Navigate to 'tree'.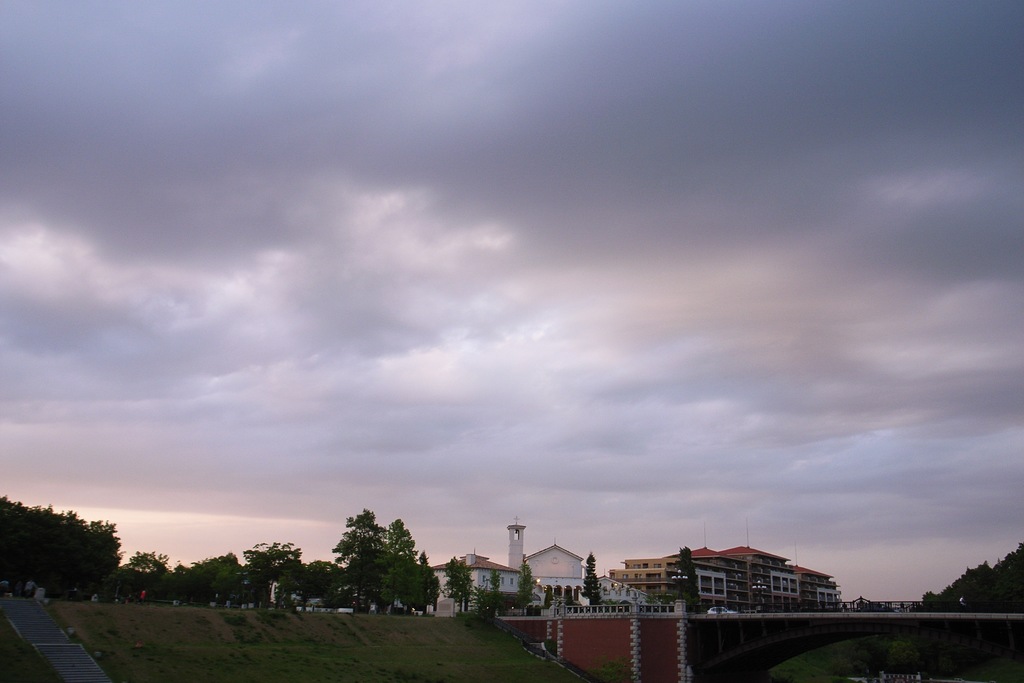
Navigation target: x1=579 y1=551 x2=600 y2=609.
